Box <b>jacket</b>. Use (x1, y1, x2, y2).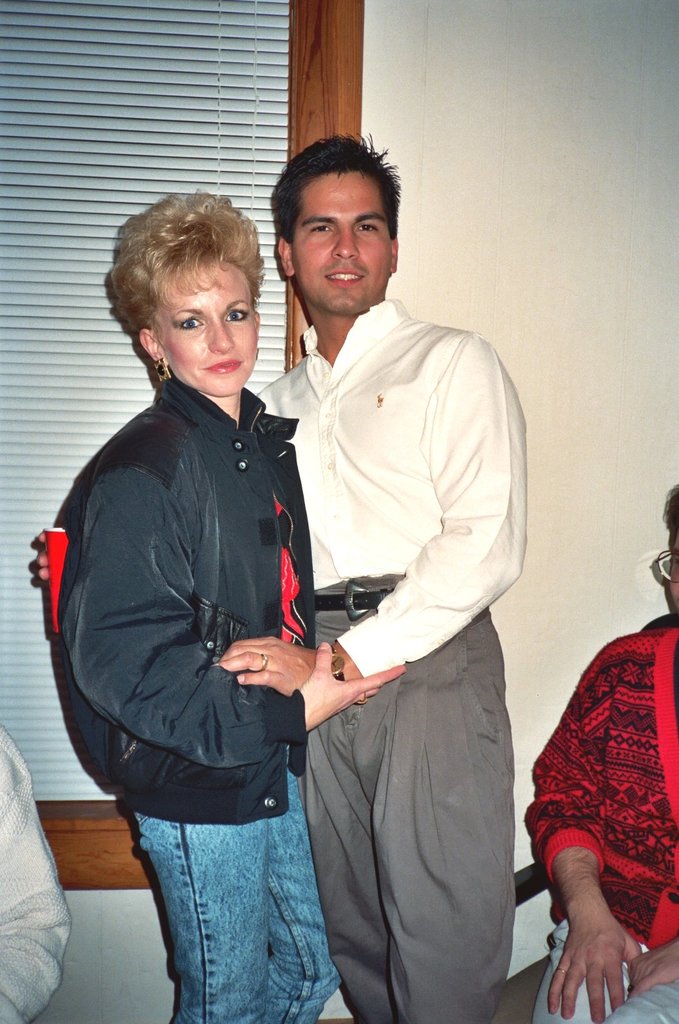
(45, 312, 356, 822).
